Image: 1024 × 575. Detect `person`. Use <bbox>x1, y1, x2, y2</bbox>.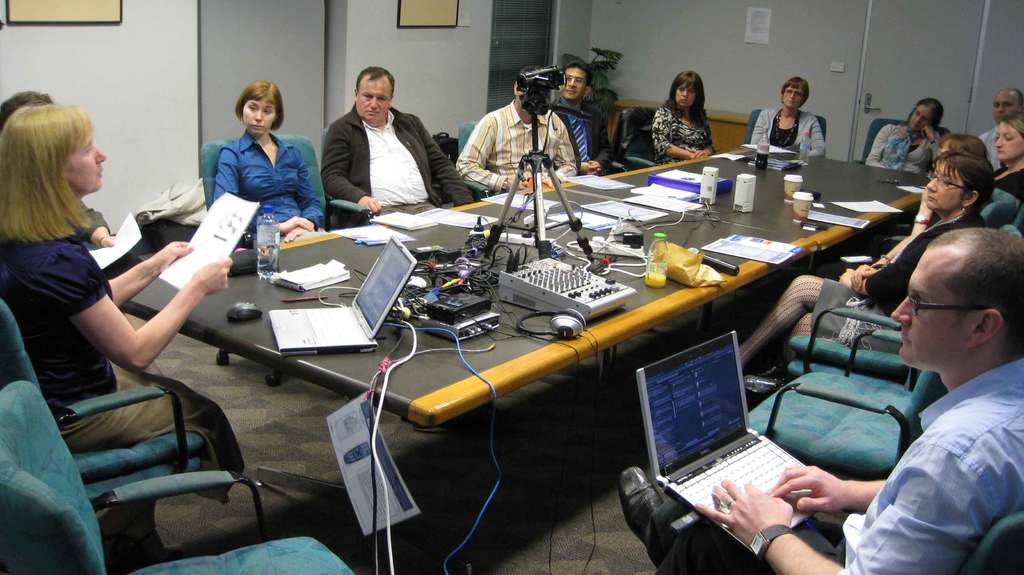
<bbox>985, 113, 1023, 211</bbox>.
